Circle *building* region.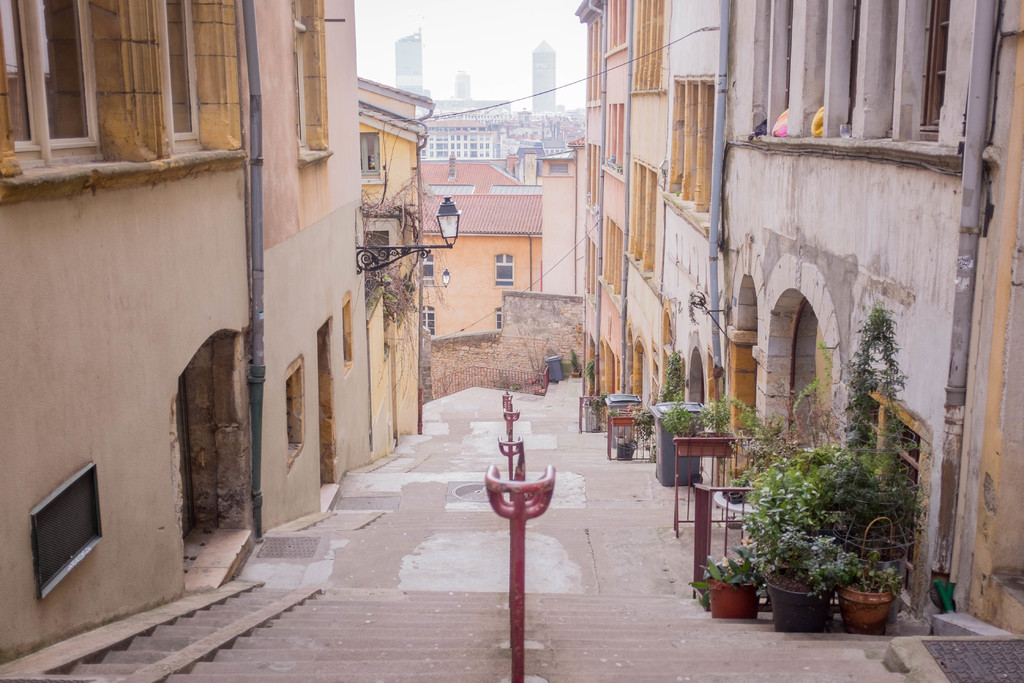
Region: detection(392, 25, 424, 109).
